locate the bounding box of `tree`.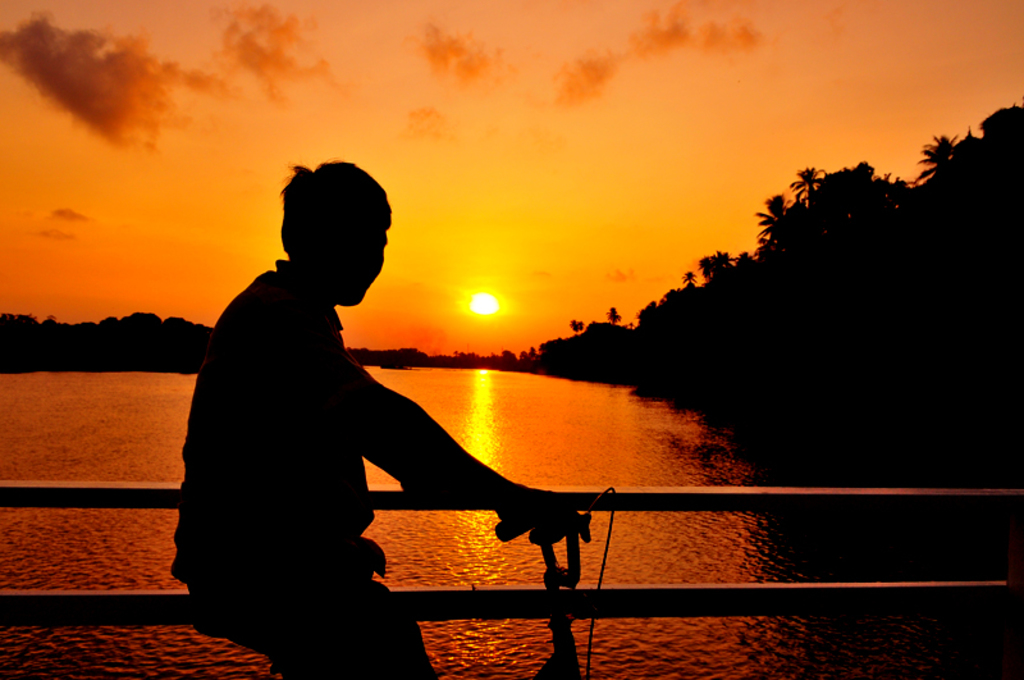
Bounding box: {"left": 924, "top": 134, "right": 961, "bottom": 205}.
